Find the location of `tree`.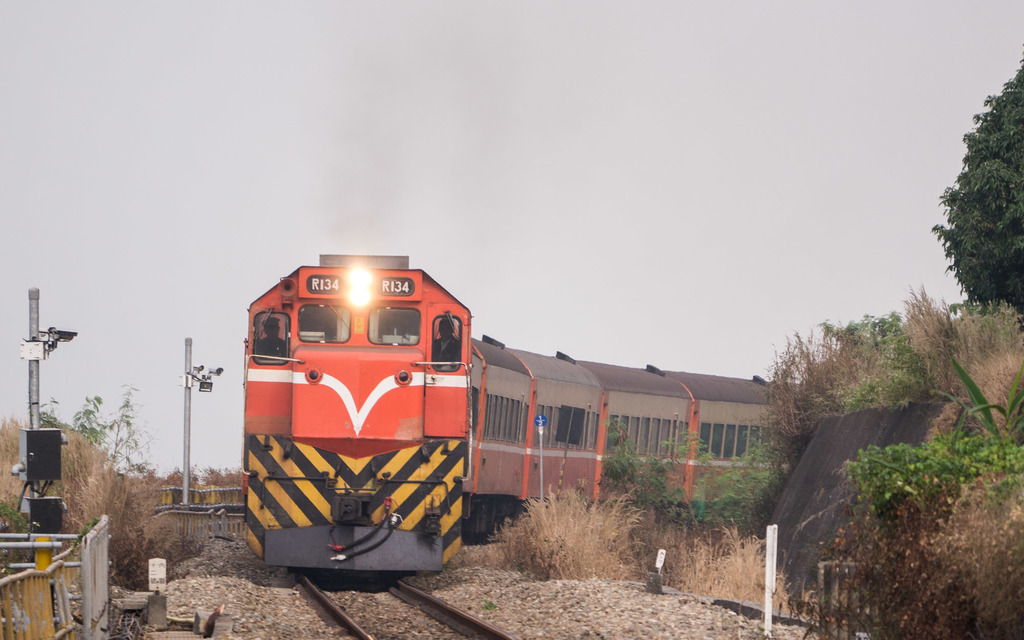
Location: [936,47,1023,330].
